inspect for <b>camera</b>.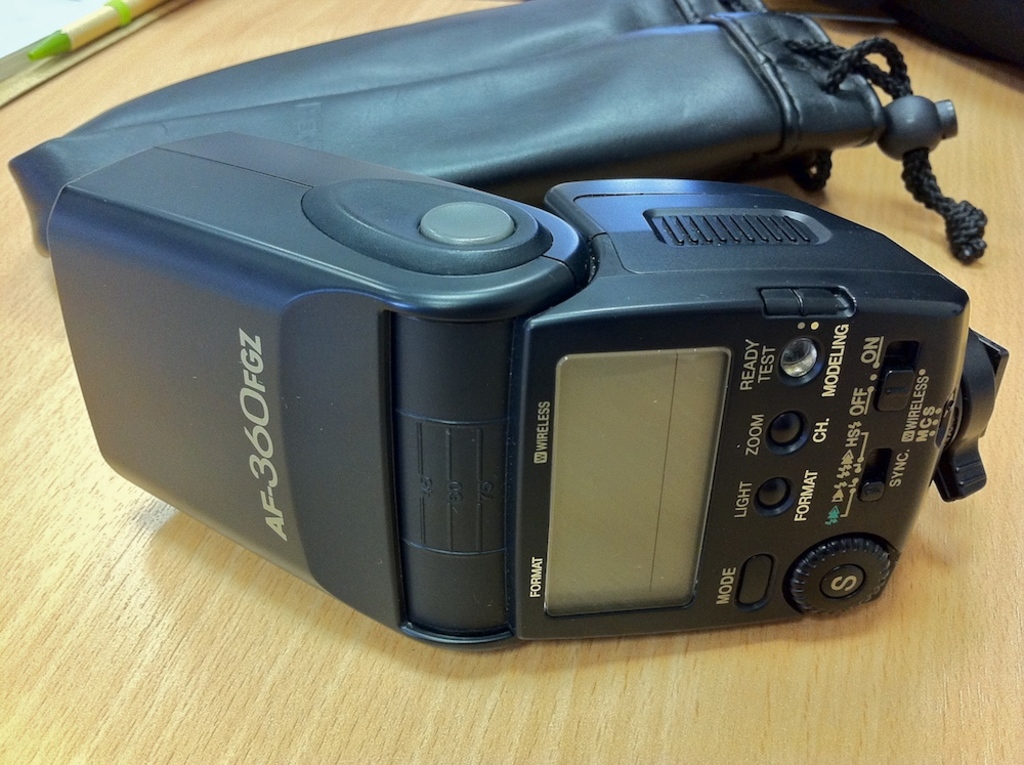
Inspection: <box>42,127,1007,645</box>.
